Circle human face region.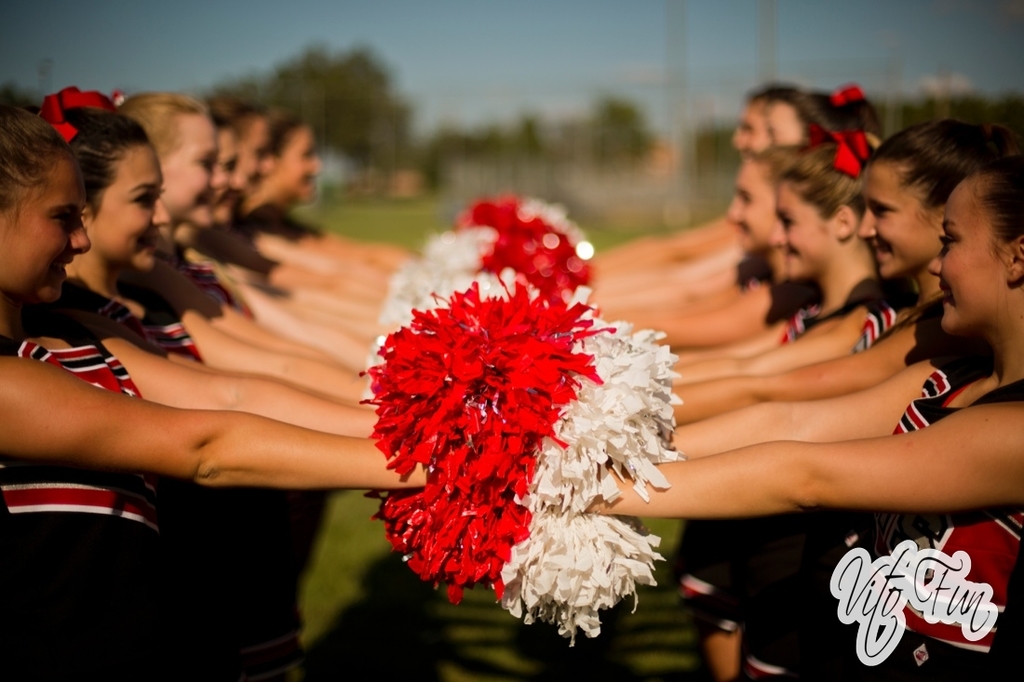
Region: <box>859,156,928,278</box>.
